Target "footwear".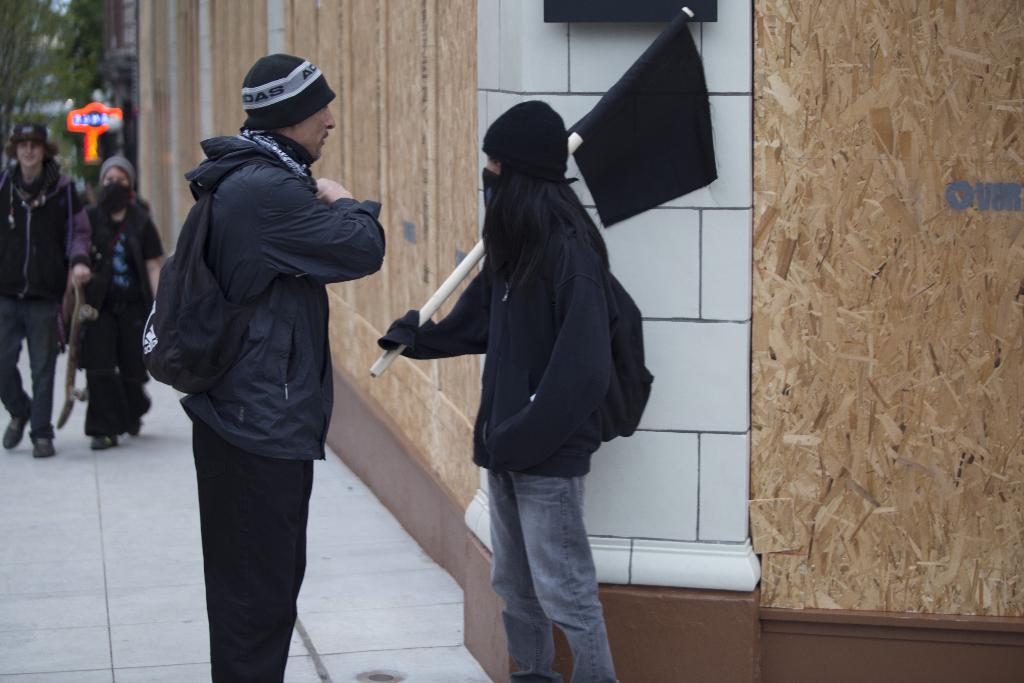
Target region: box=[34, 433, 60, 462].
